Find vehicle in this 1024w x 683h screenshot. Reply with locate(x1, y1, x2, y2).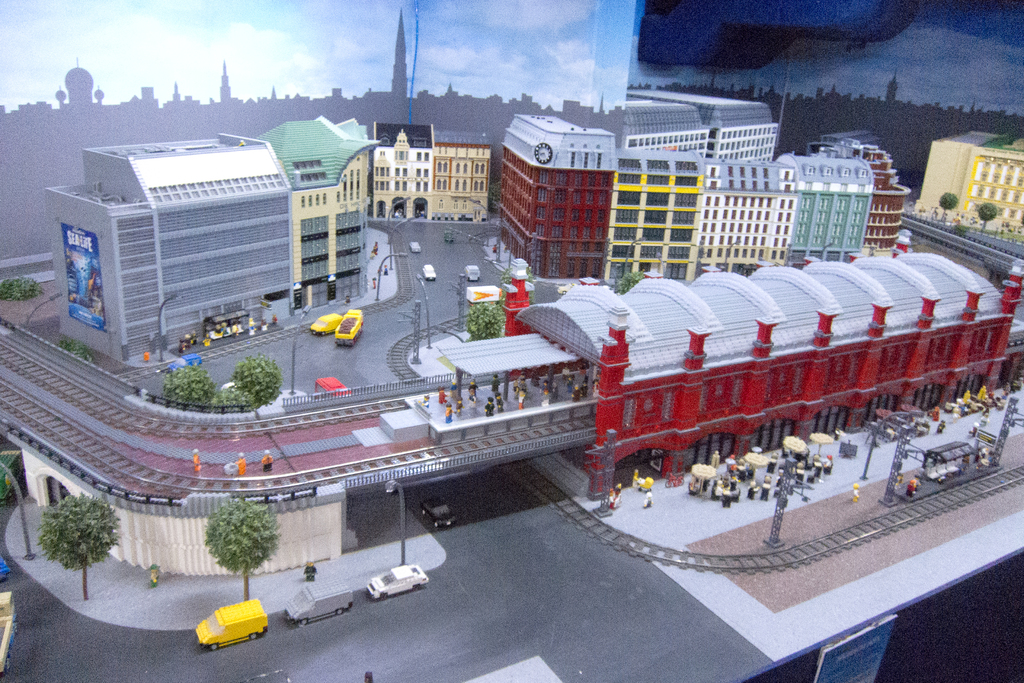
locate(314, 374, 352, 398).
